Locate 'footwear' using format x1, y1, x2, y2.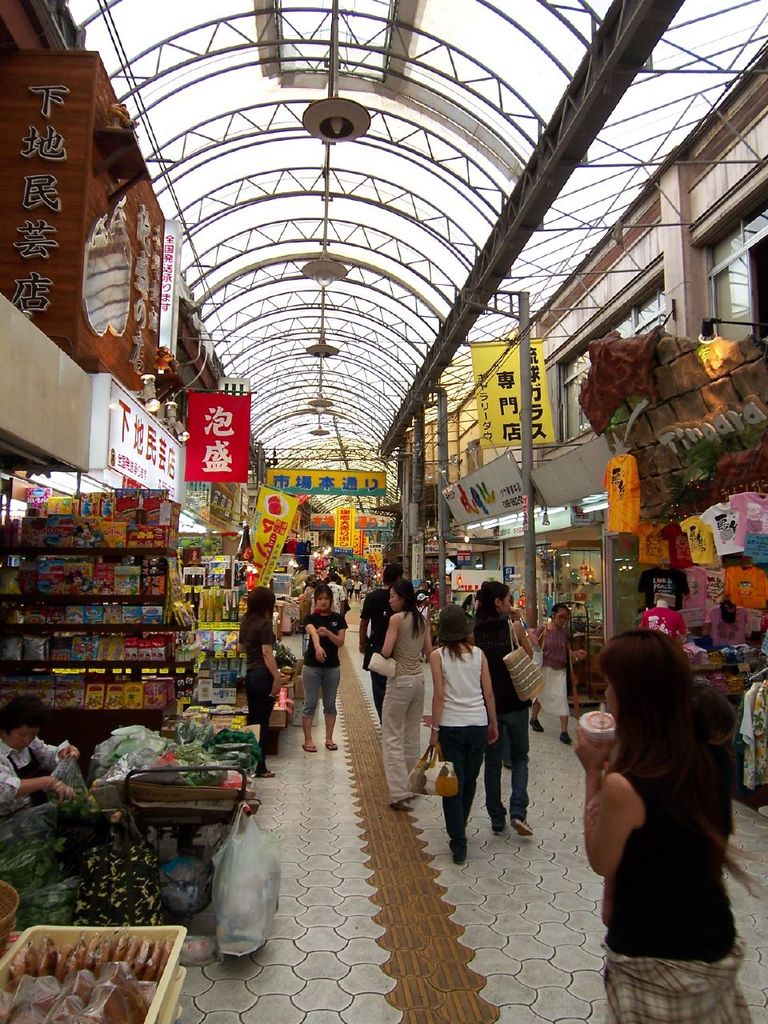
315, 738, 338, 748.
